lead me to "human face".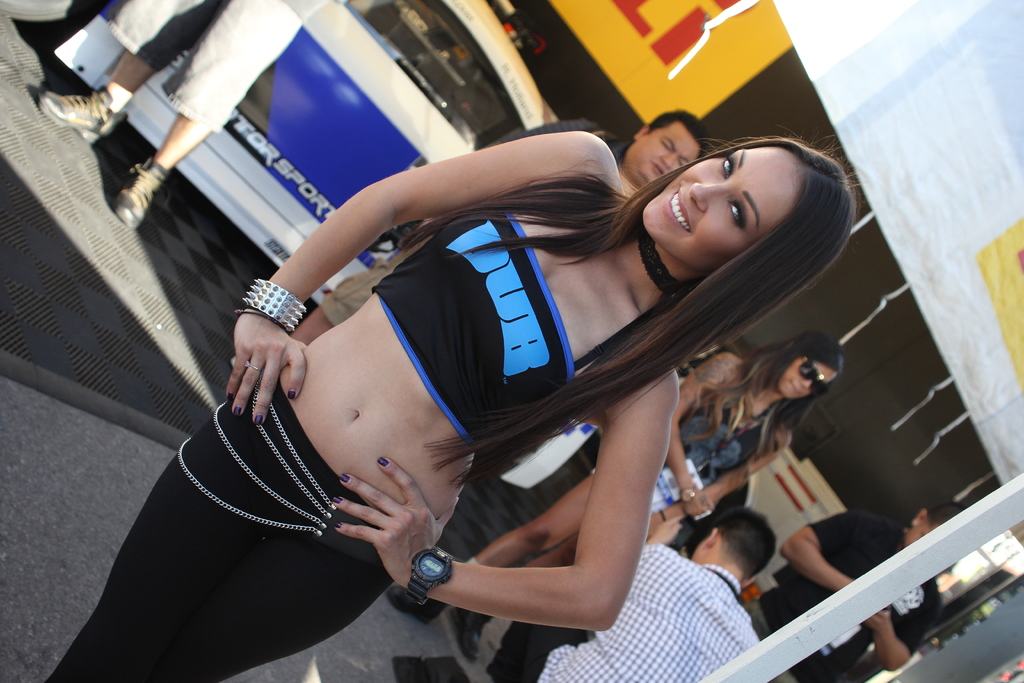
Lead to left=781, top=358, right=833, bottom=397.
